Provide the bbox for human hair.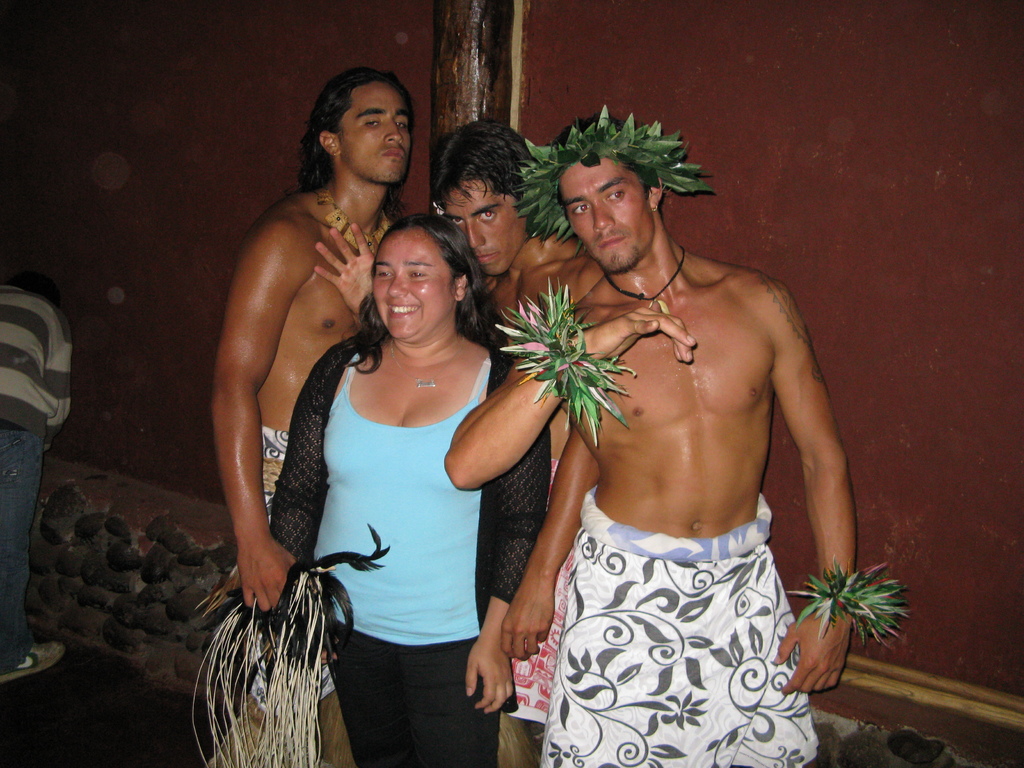
detection(330, 209, 514, 374).
